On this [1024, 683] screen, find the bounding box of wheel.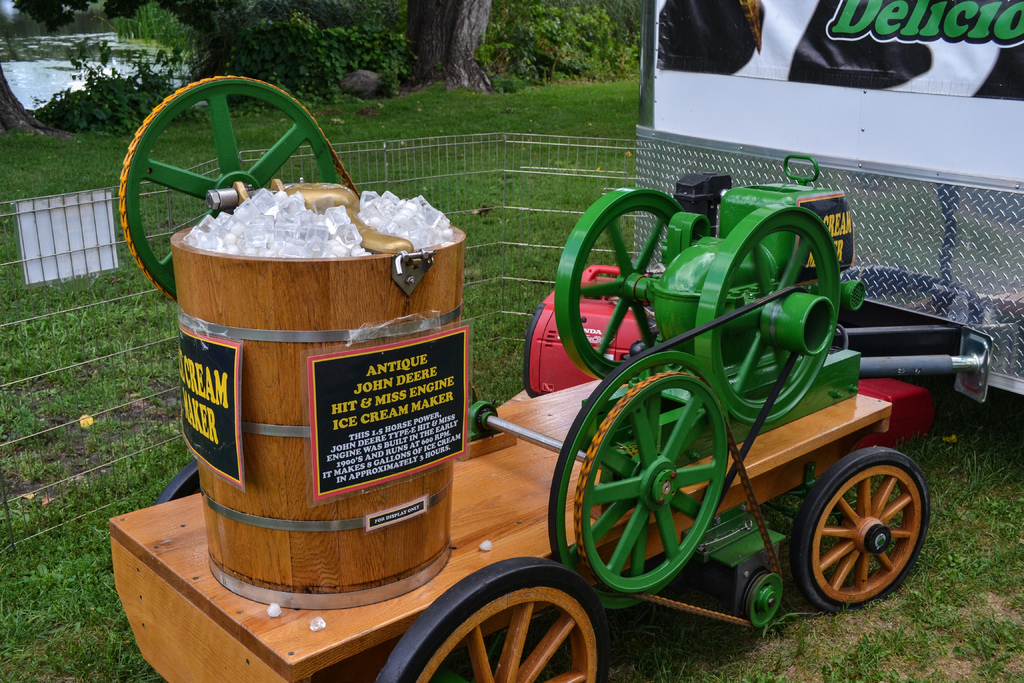
Bounding box: [x1=376, y1=556, x2=610, y2=682].
